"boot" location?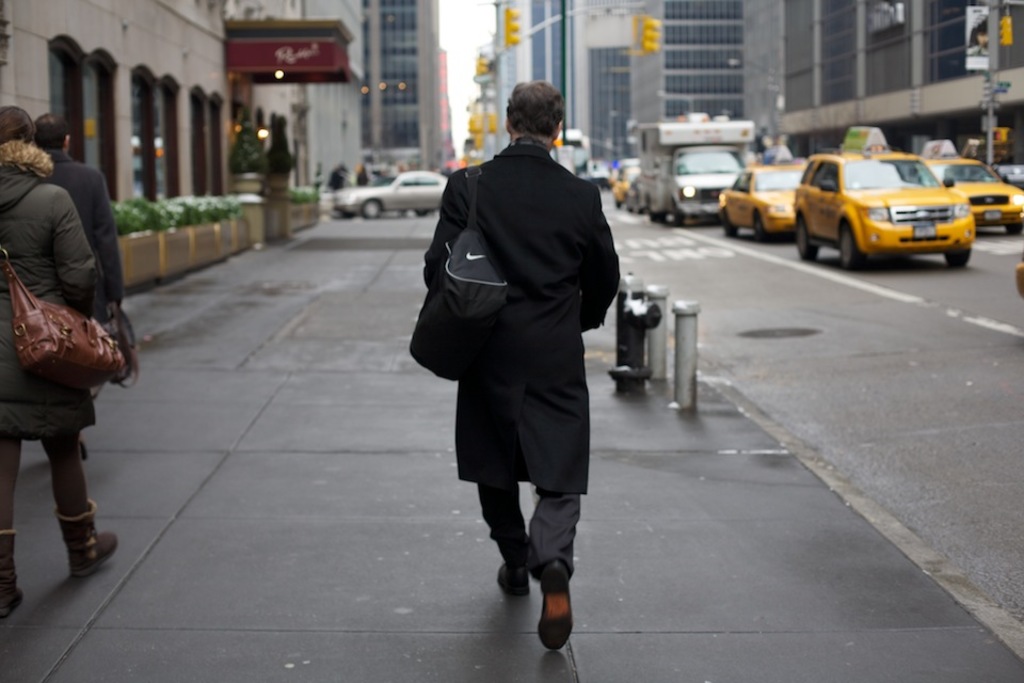
box(55, 499, 117, 573)
